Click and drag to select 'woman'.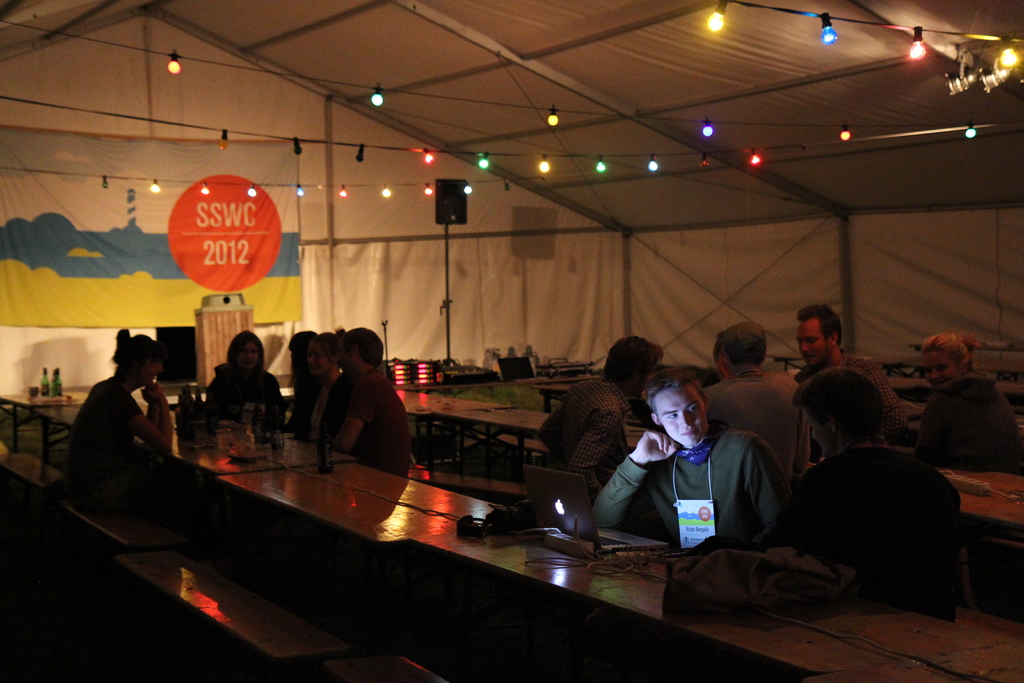
Selection: {"left": 278, "top": 331, "right": 317, "bottom": 425}.
